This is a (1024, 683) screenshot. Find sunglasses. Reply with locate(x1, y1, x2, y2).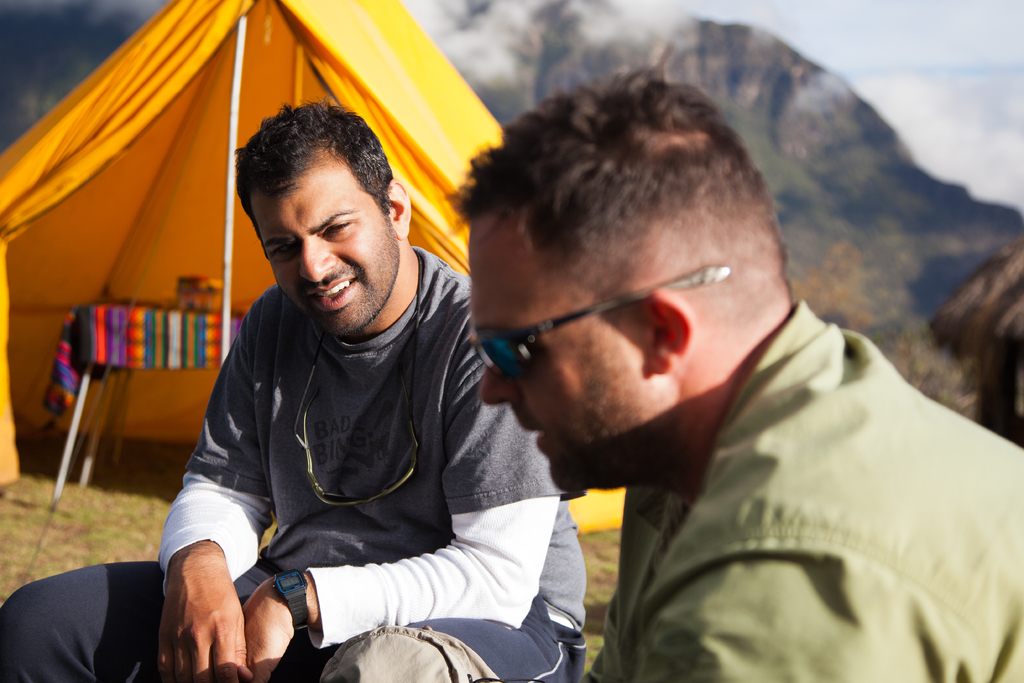
locate(304, 370, 424, 507).
